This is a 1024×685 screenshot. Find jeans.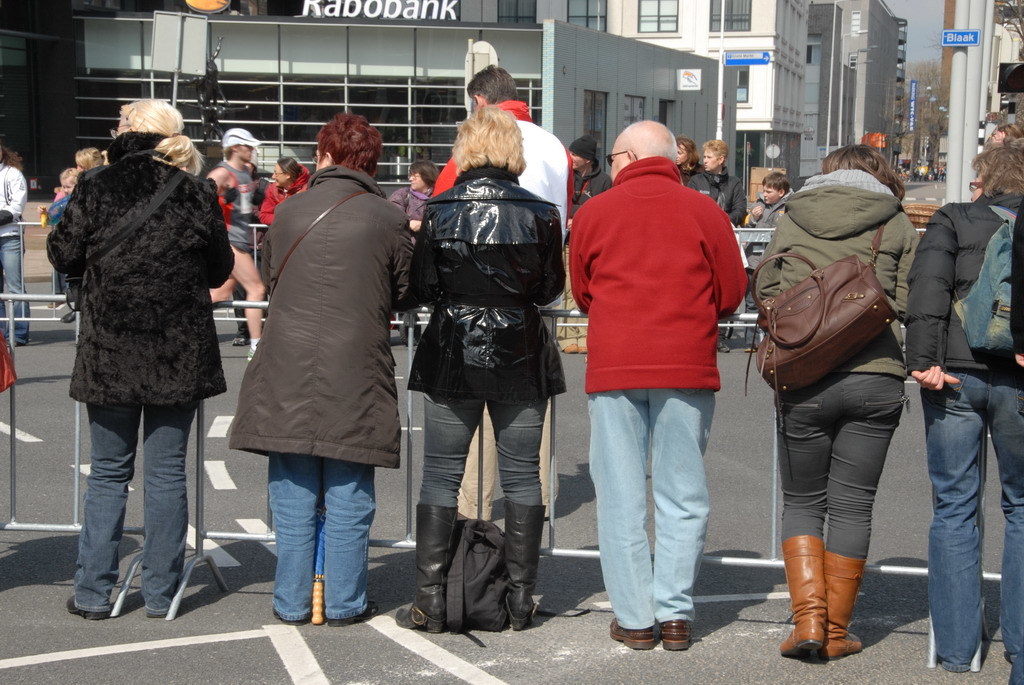
Bounding box: x1=925 y1=371 x2=1023 y2=660.
